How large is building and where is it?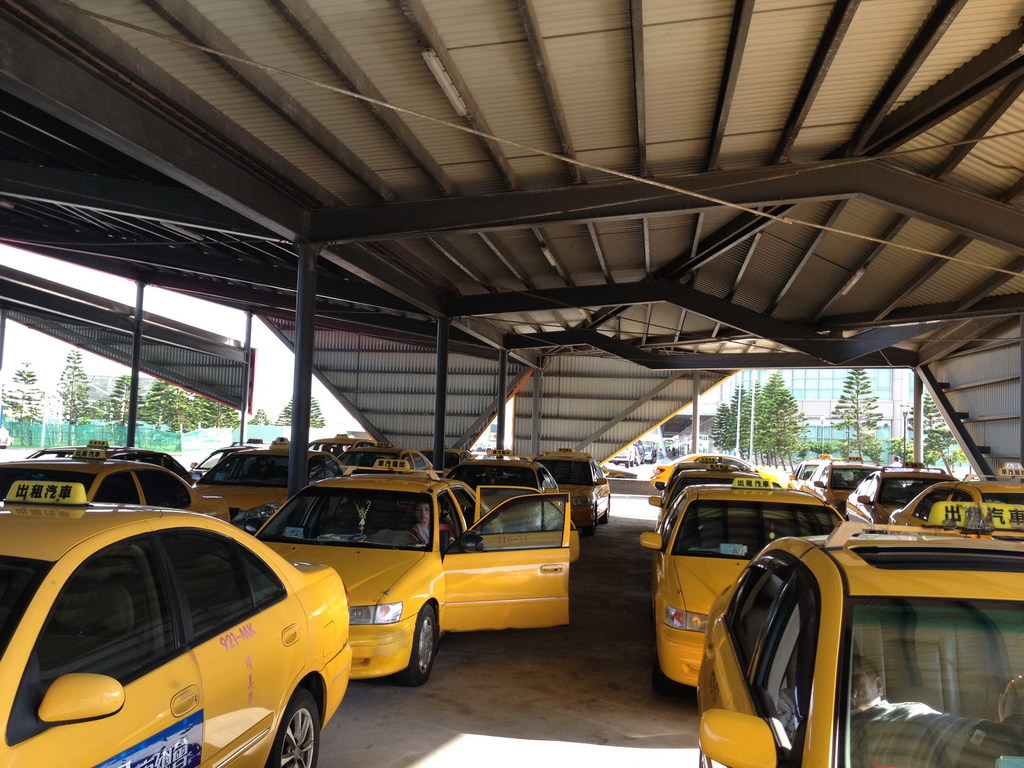
Bounding box: detection(696, 371, 968, 480).
